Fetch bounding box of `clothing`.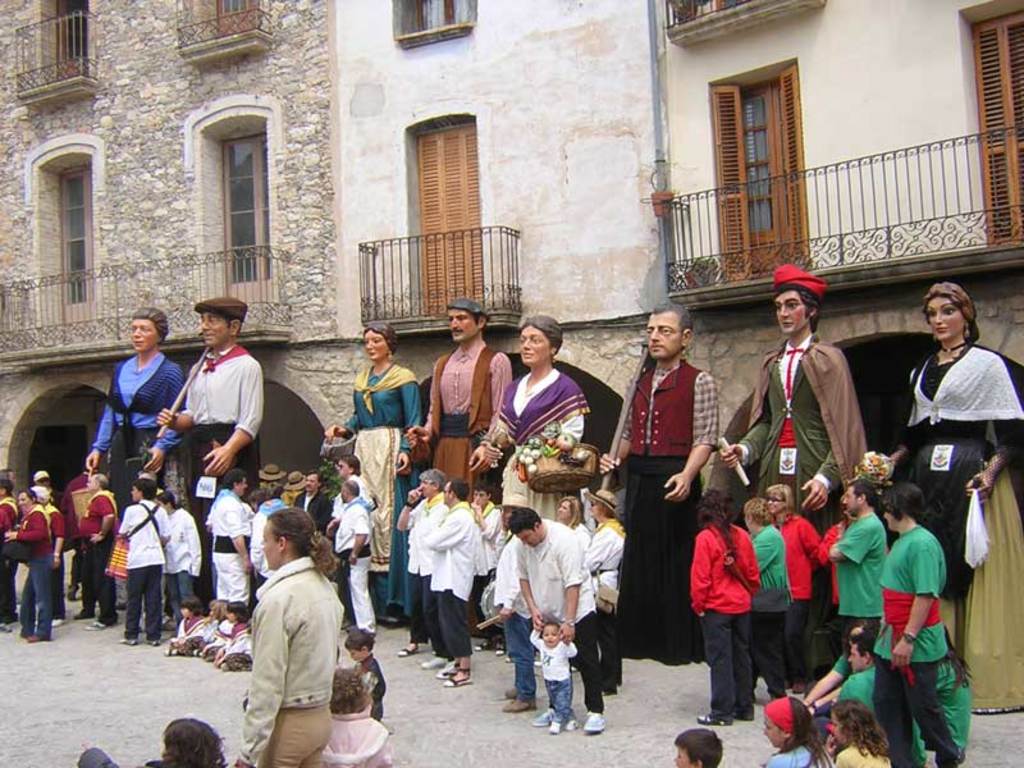
Bbox: (177,617,204,641).
